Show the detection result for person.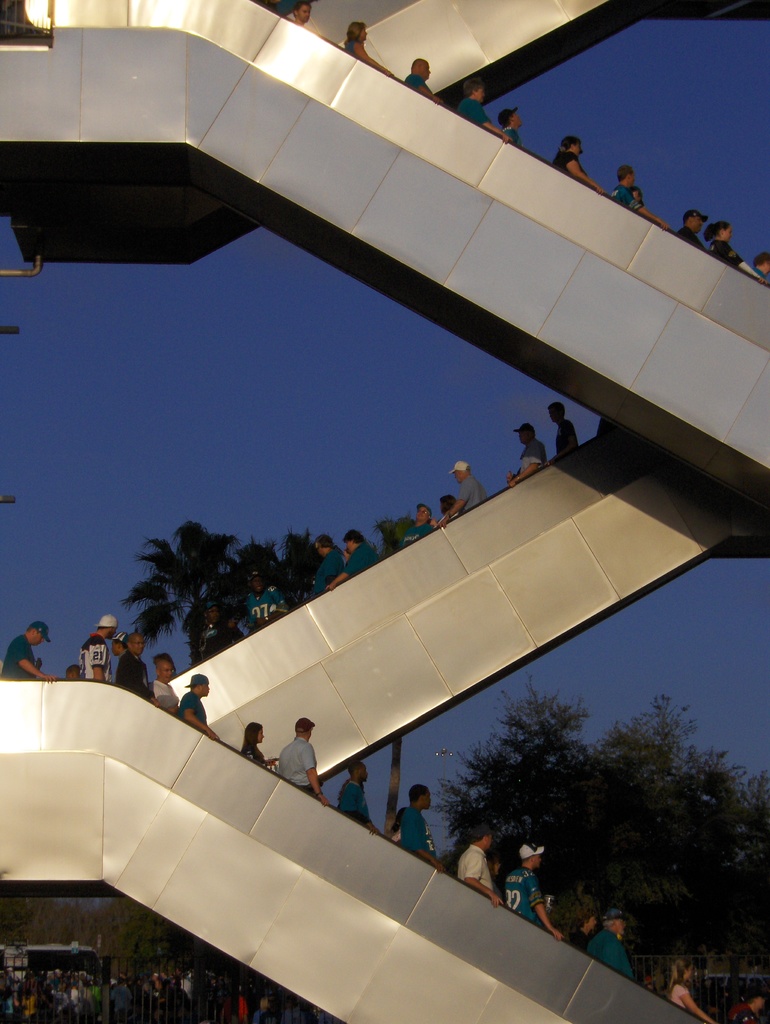
199, 593, 241, 659.
